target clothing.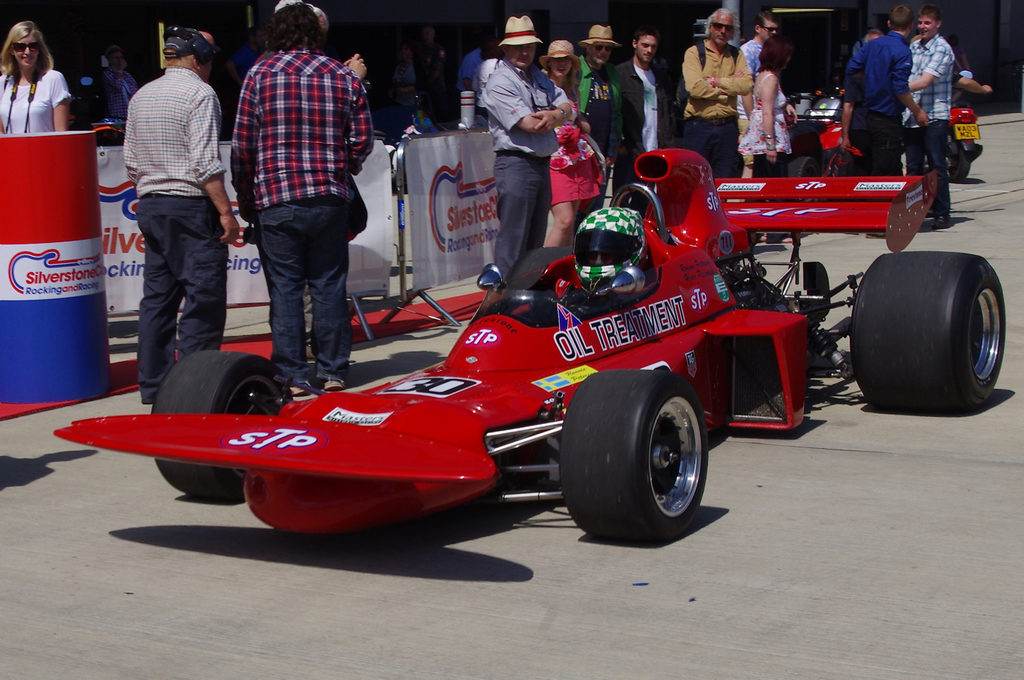
Target region: region(577, 51, 619, 149).
